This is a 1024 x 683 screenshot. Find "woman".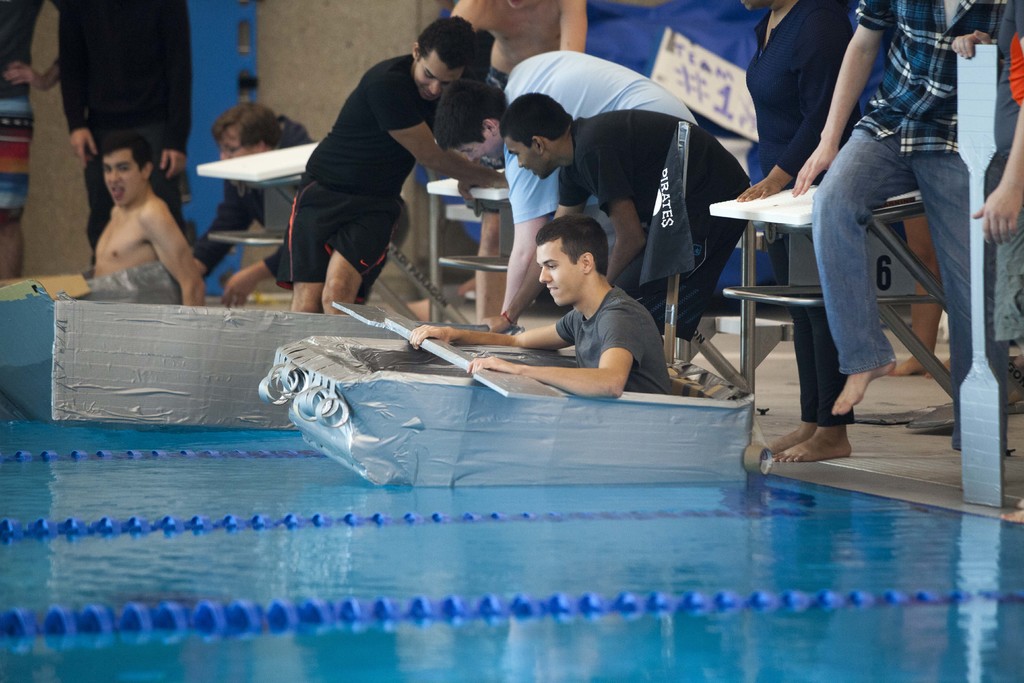
Bounding box: l=735, t=0, r=854, b=463.
